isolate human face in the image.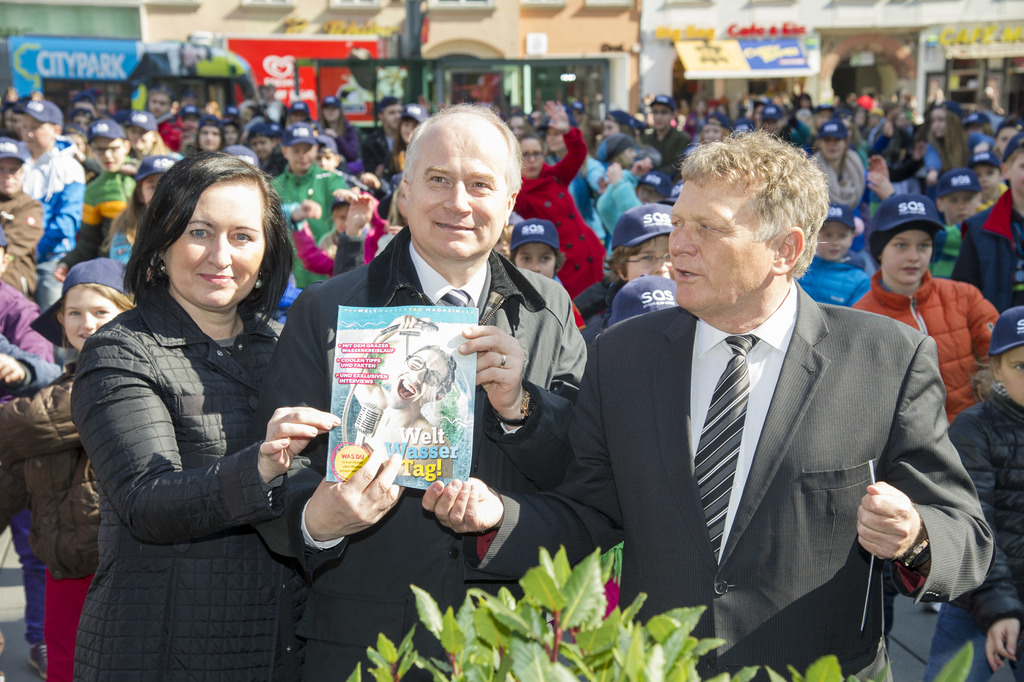
Isolated region: bbox=(0, 154, 26, 197).
